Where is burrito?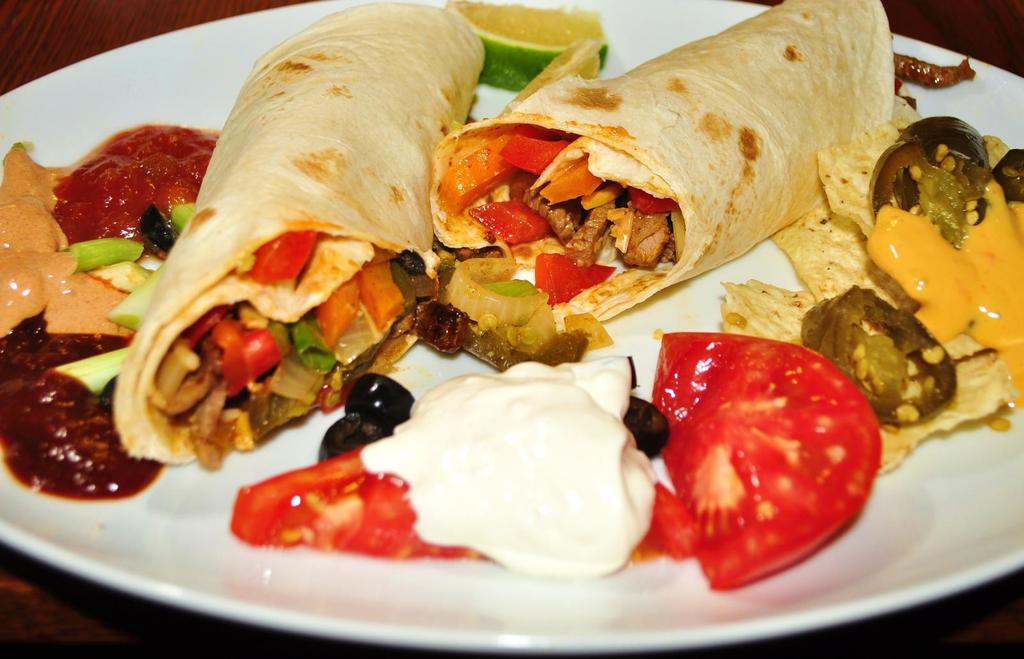
select_region(114, 0, 484, 471).
